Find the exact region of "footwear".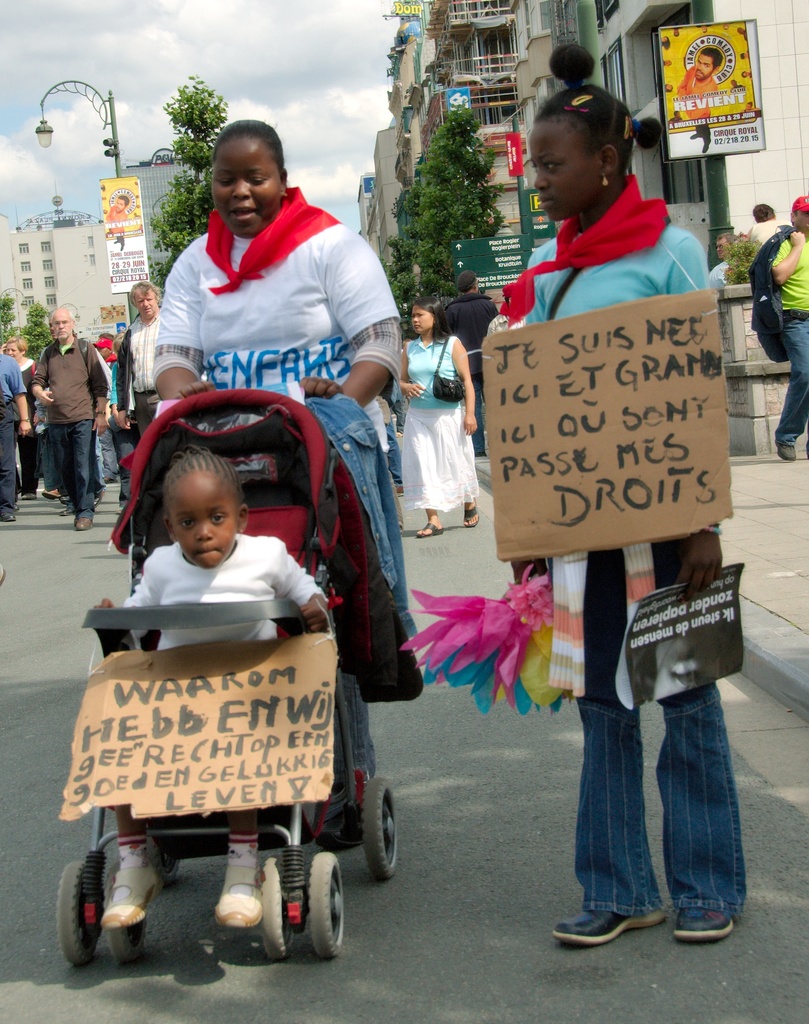
Exact region: locate(94, 860, 161, 931).
